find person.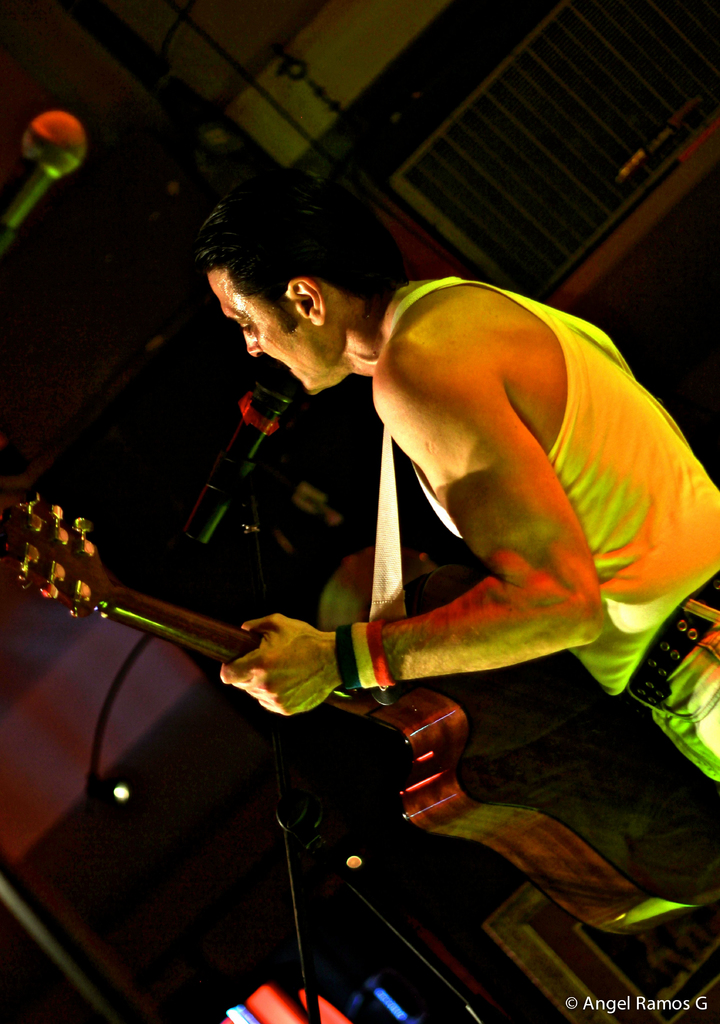
<region>219, 180, 719, 785</region>.
